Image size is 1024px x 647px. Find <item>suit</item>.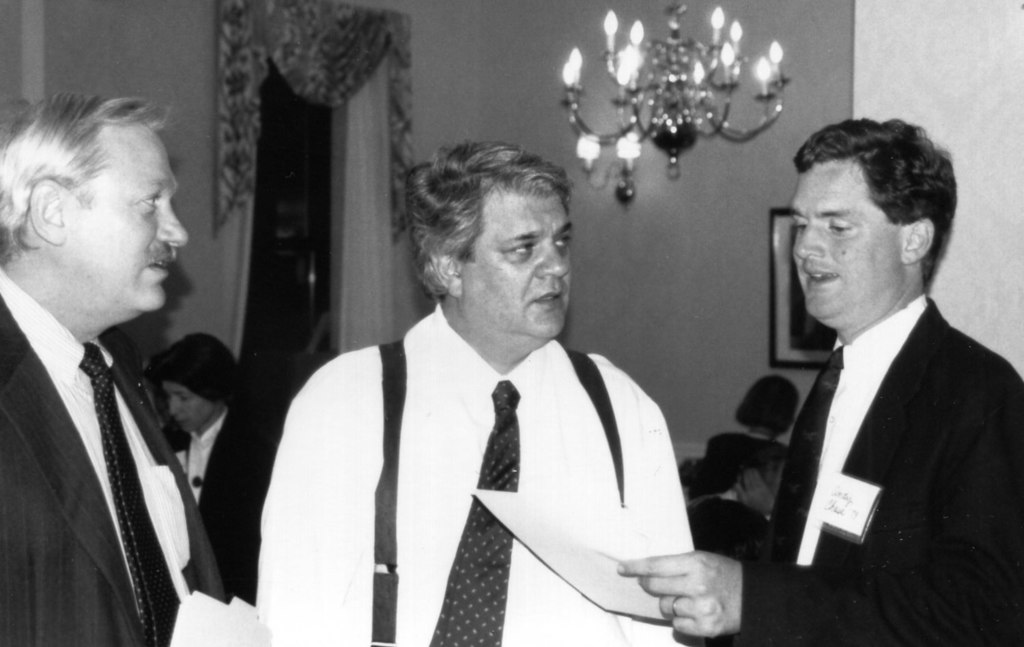
box=[0, 268, 220, 646].
